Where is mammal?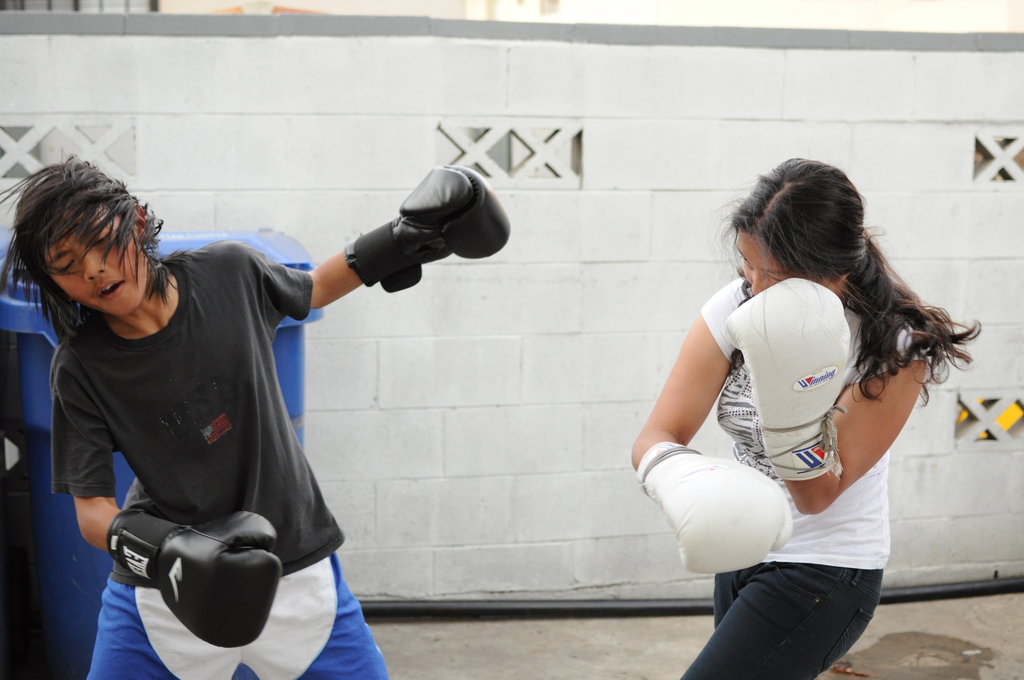
<box>619,168,981,679</box>.
